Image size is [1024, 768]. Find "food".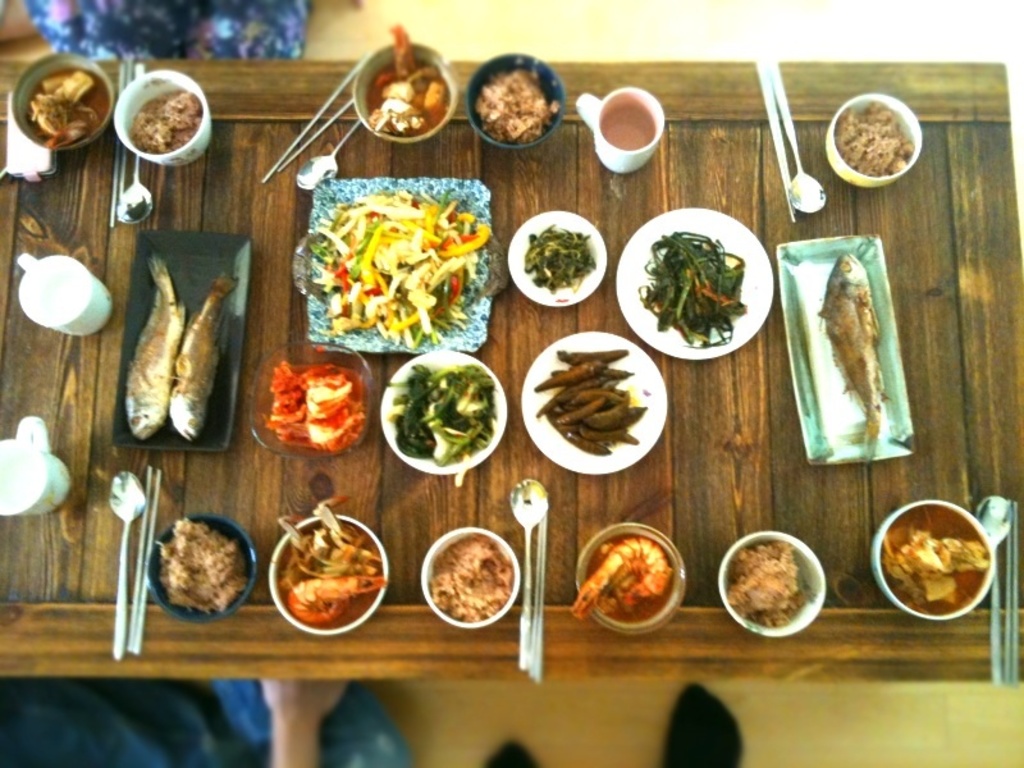
pyautogui.locateOnScreen(18, 64, 116, 146).
